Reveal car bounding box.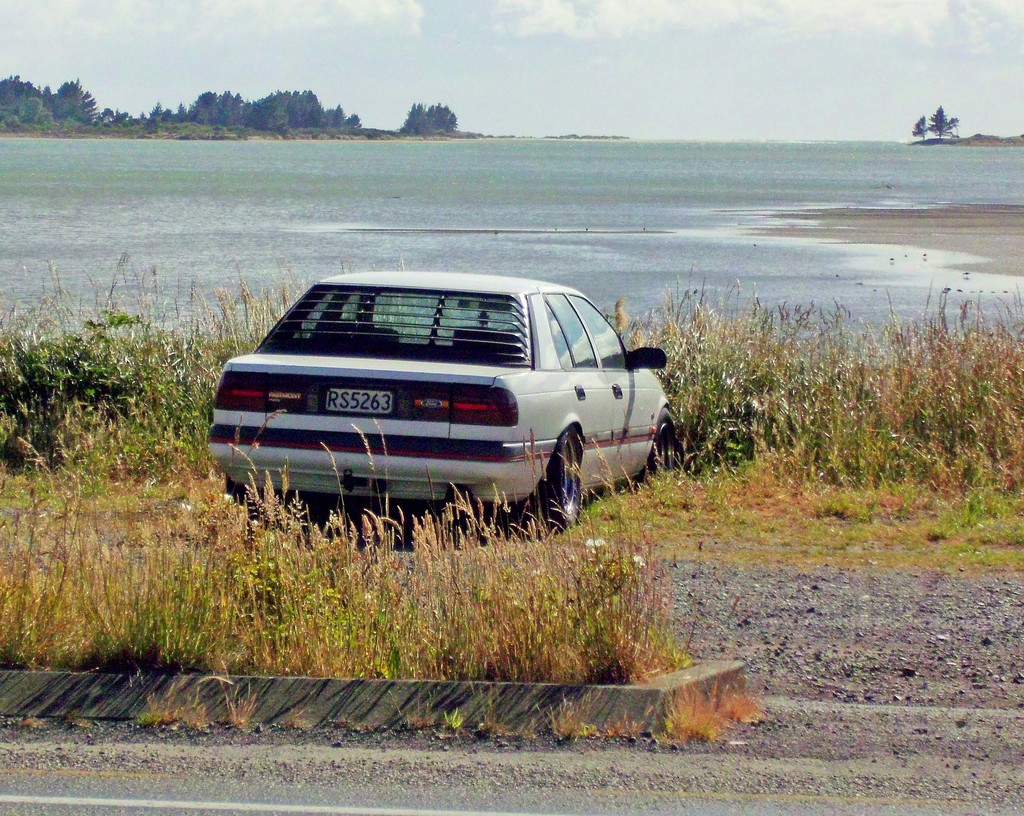
Revealed: Rect(208, 272, 682, 534).
